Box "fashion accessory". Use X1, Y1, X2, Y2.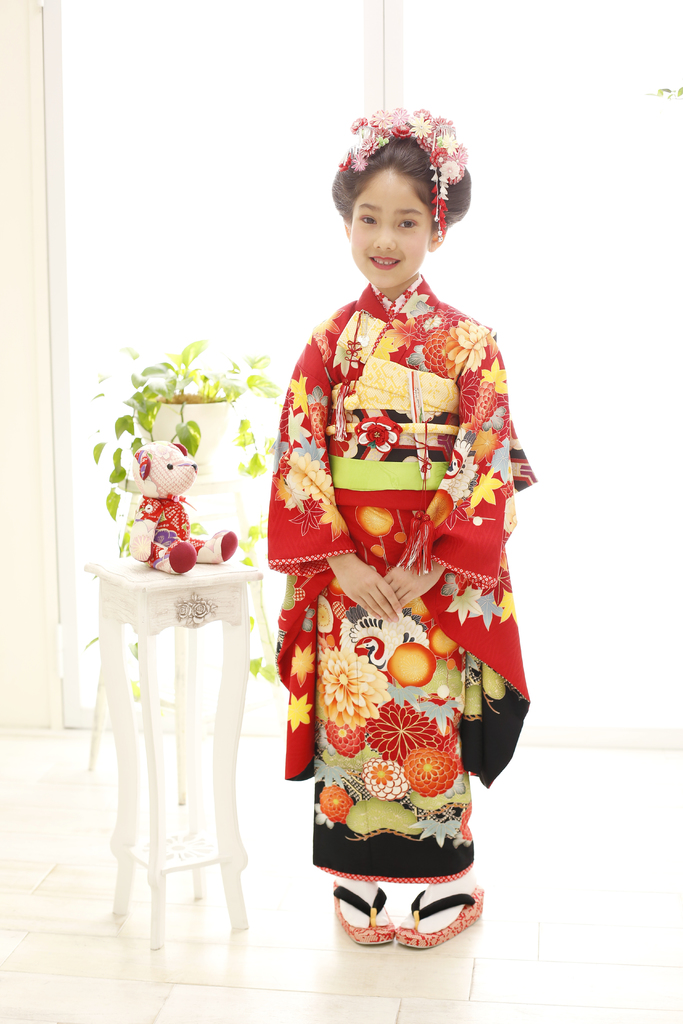
332, 292, 415, 443.
